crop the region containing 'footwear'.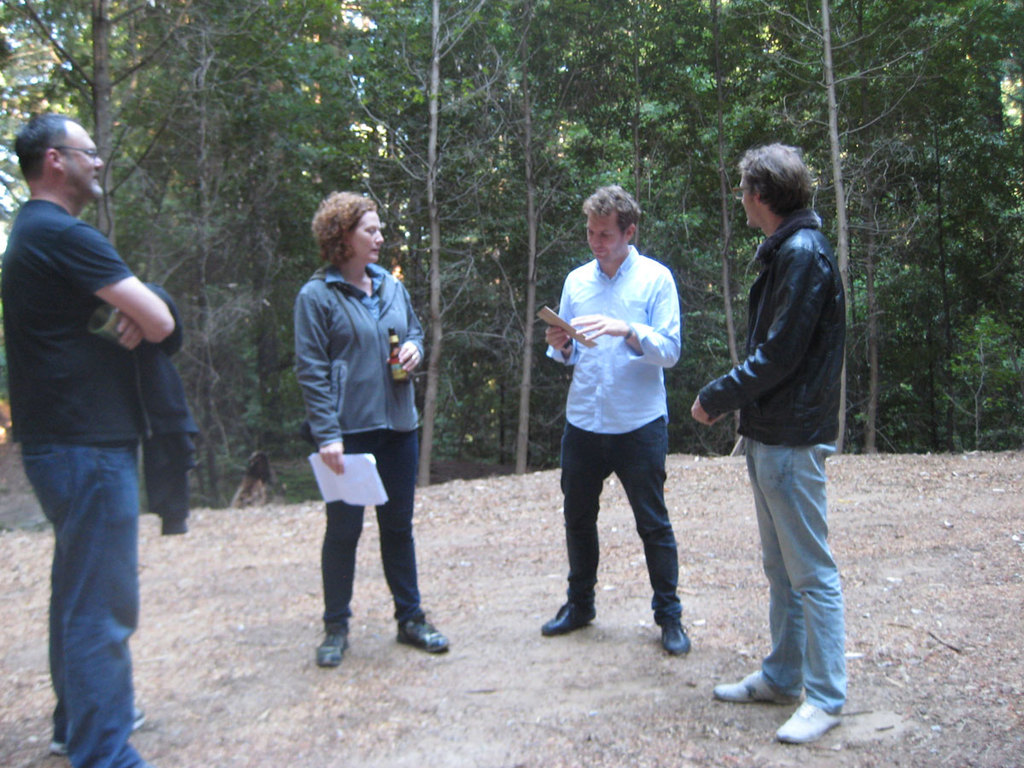
Crop region: 712 667 794 705.
